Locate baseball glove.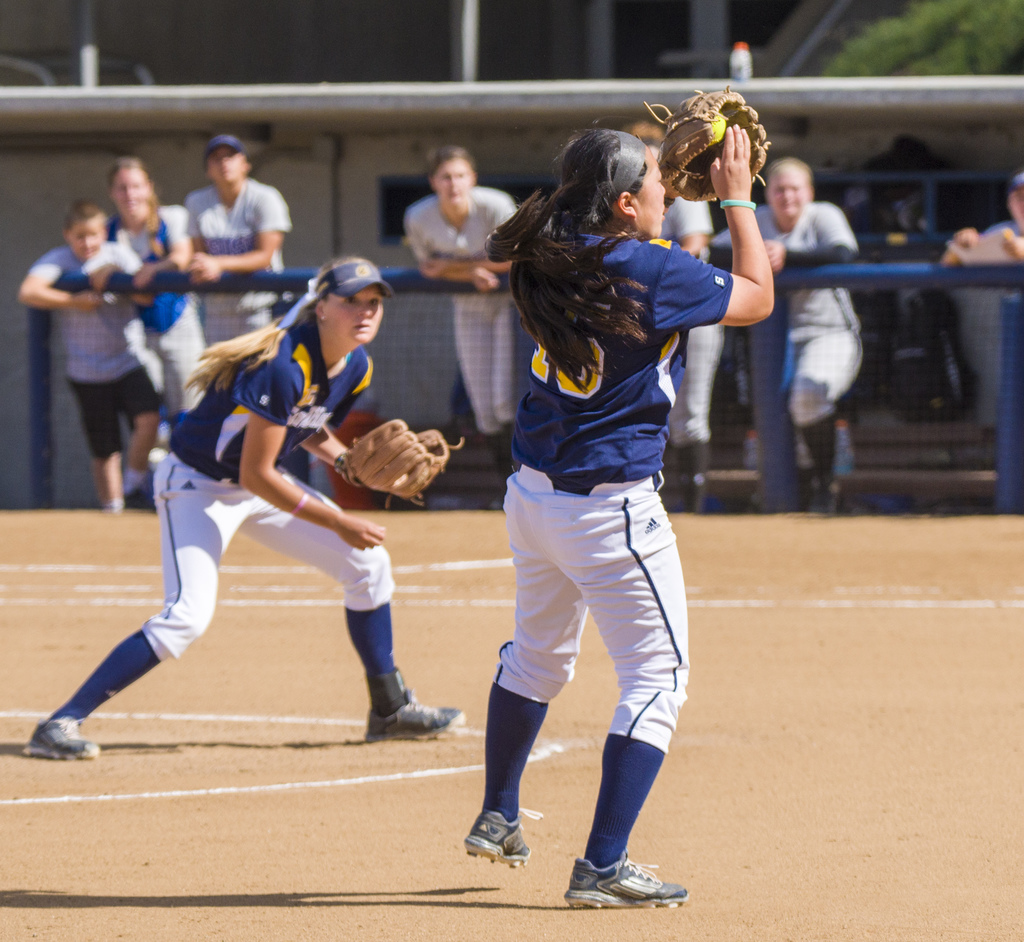
Bounding box: 640/77/772/211.
